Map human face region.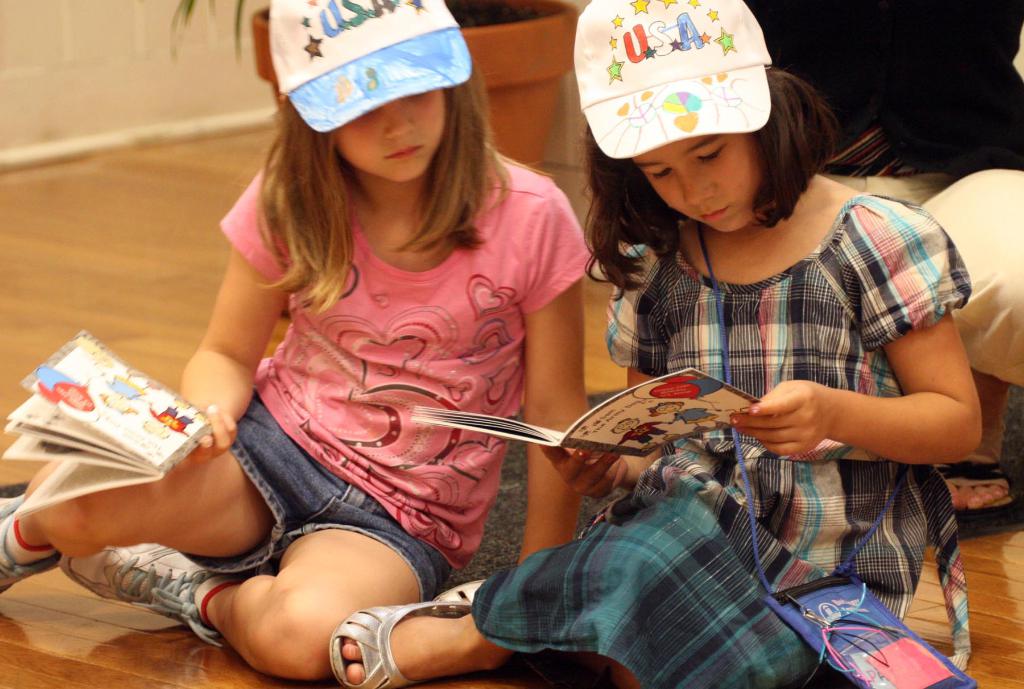
Mapped to 634, 140, 765, 236.
